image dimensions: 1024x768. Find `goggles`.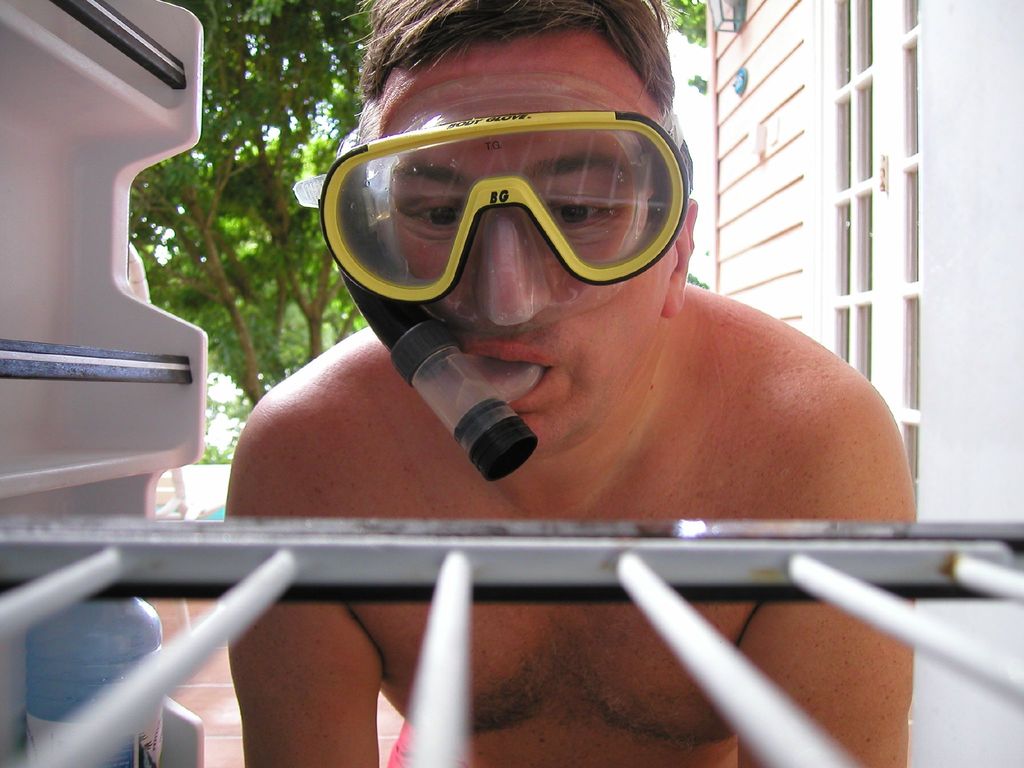
(x1=298, y1=92, x2=712, y2=290).
